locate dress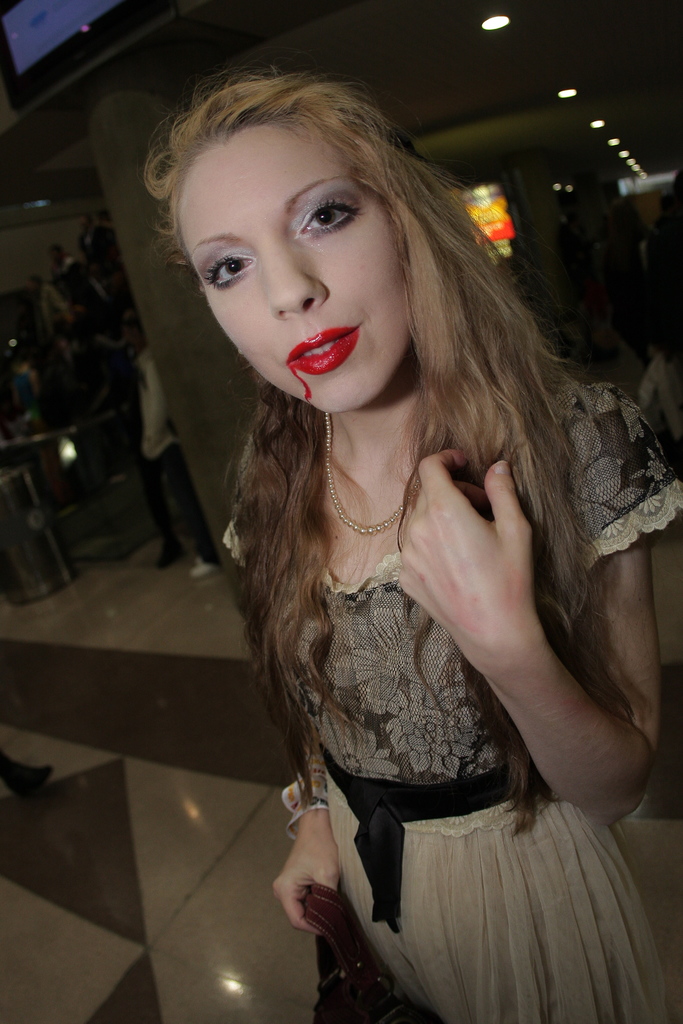
detection(222, 385, 682, 1023)
